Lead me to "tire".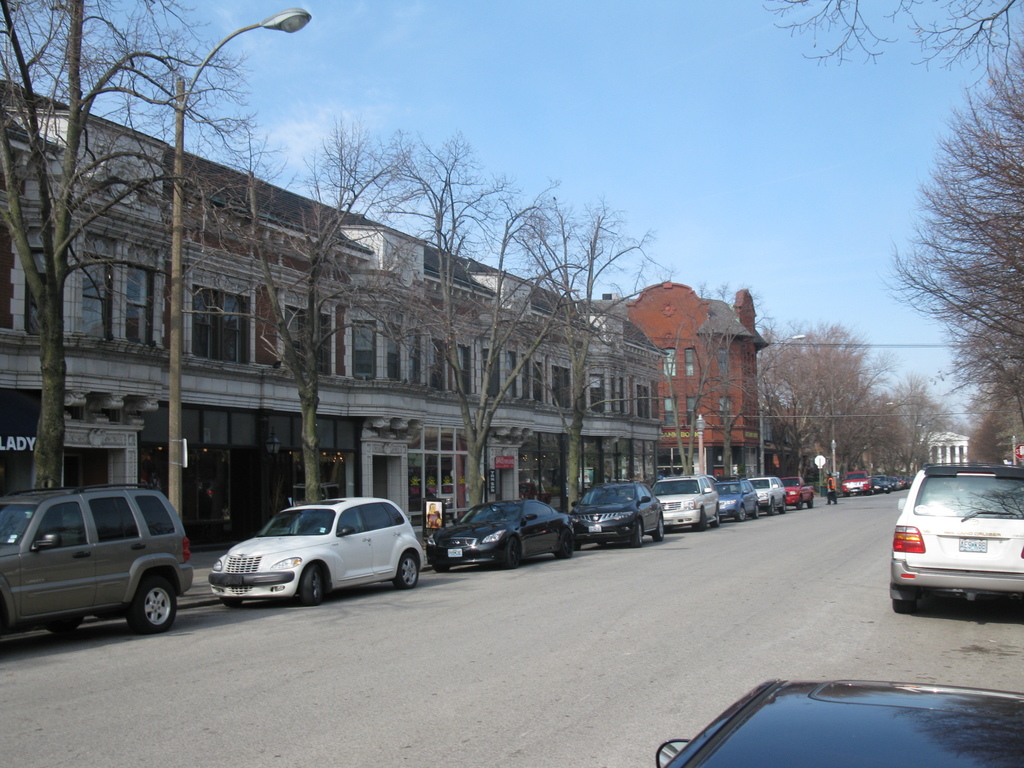
Lead to crop(716, 504, 721, 526).
